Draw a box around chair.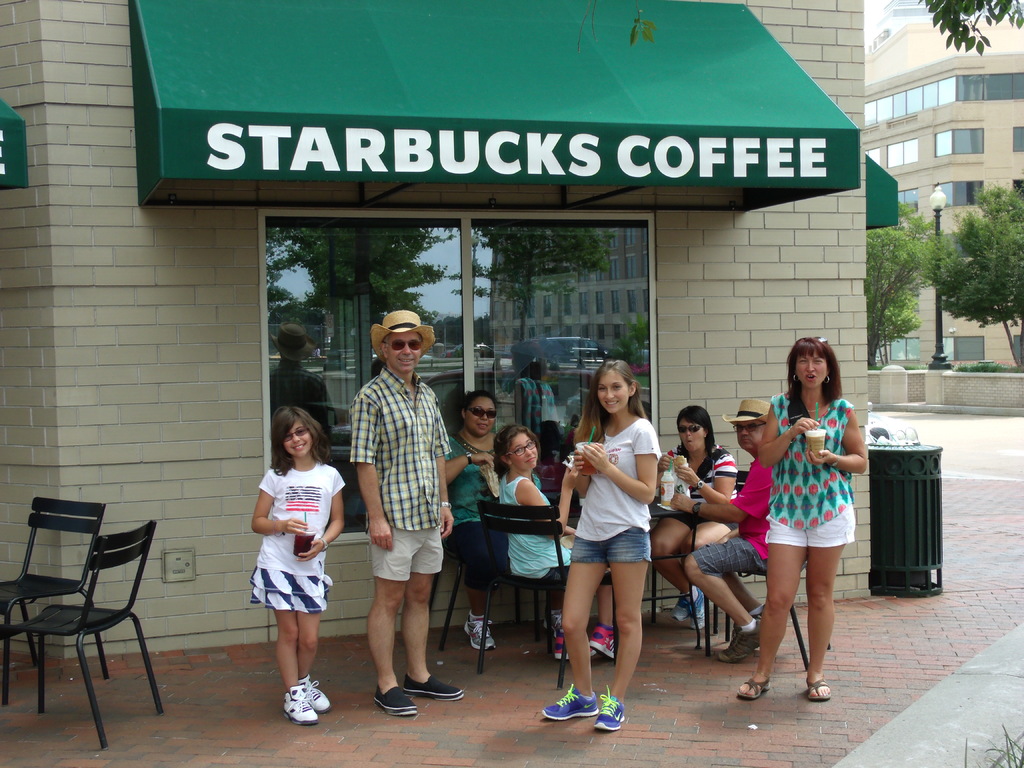
<bbox>474, 499, 618, 691</bbox>.
